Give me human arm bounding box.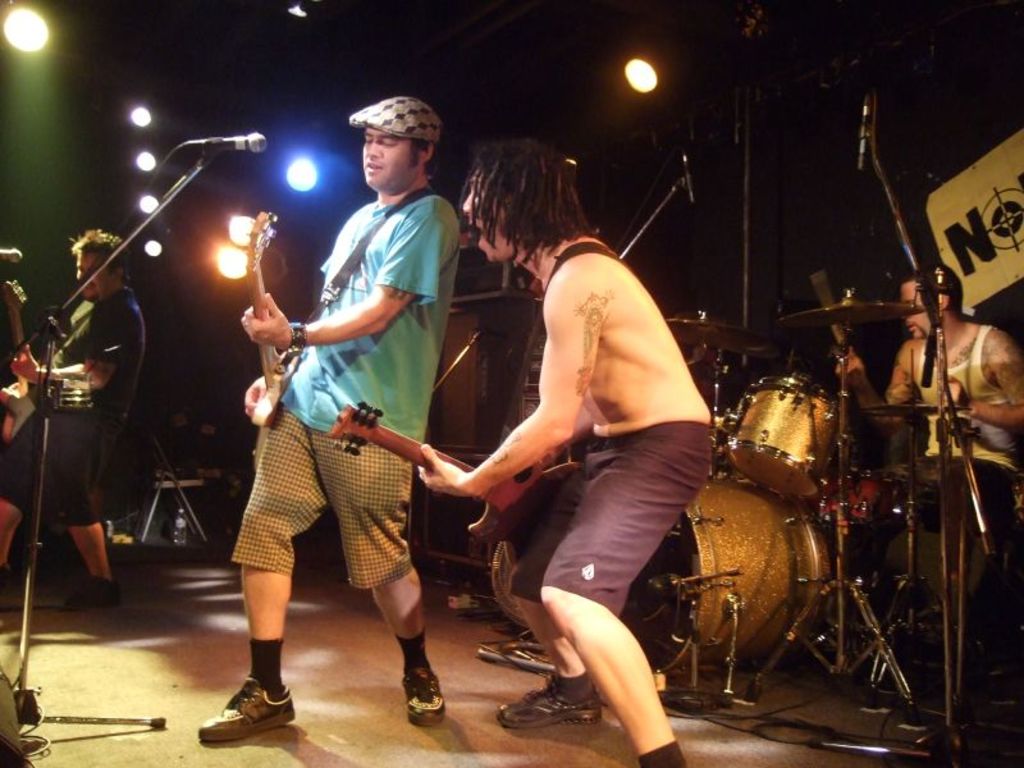
x1=407, y1=271, x2=576, y2=500.
